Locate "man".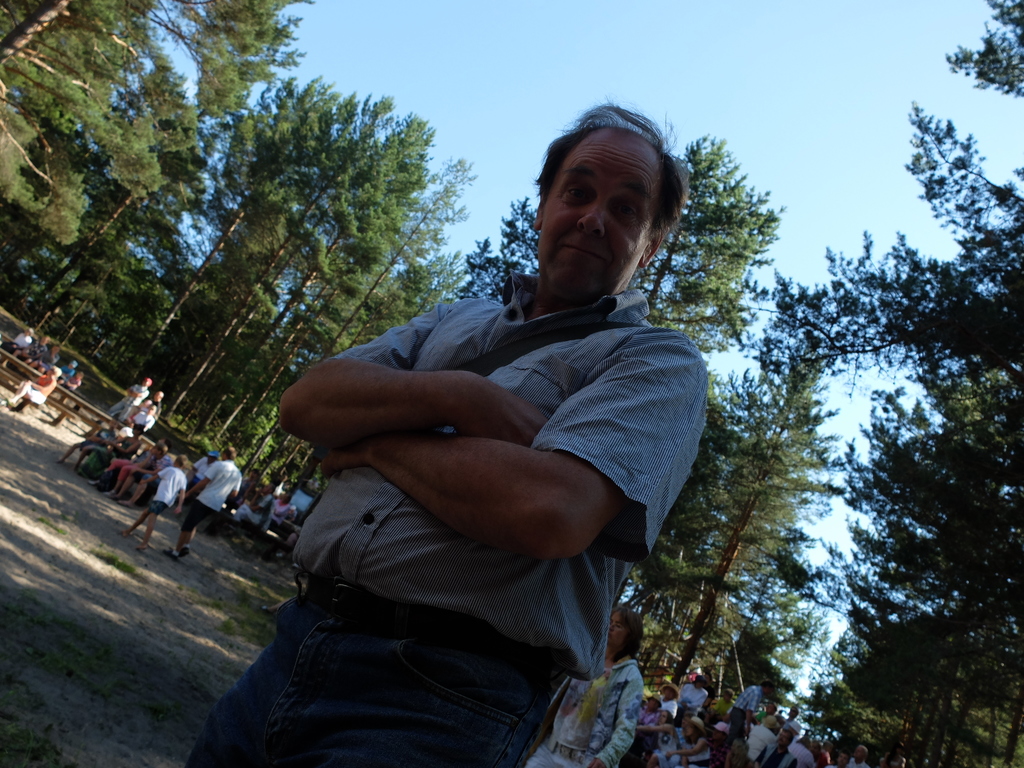
Bounding box: 146, 389, 164, 430.
